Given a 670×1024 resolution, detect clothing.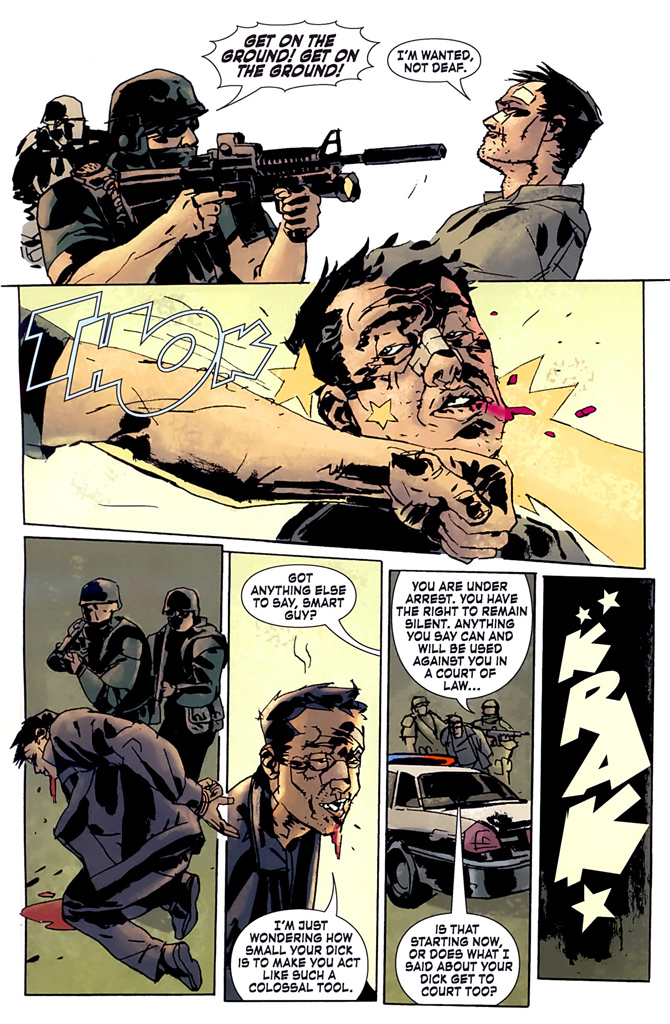
(401, 709, 448, 758).
